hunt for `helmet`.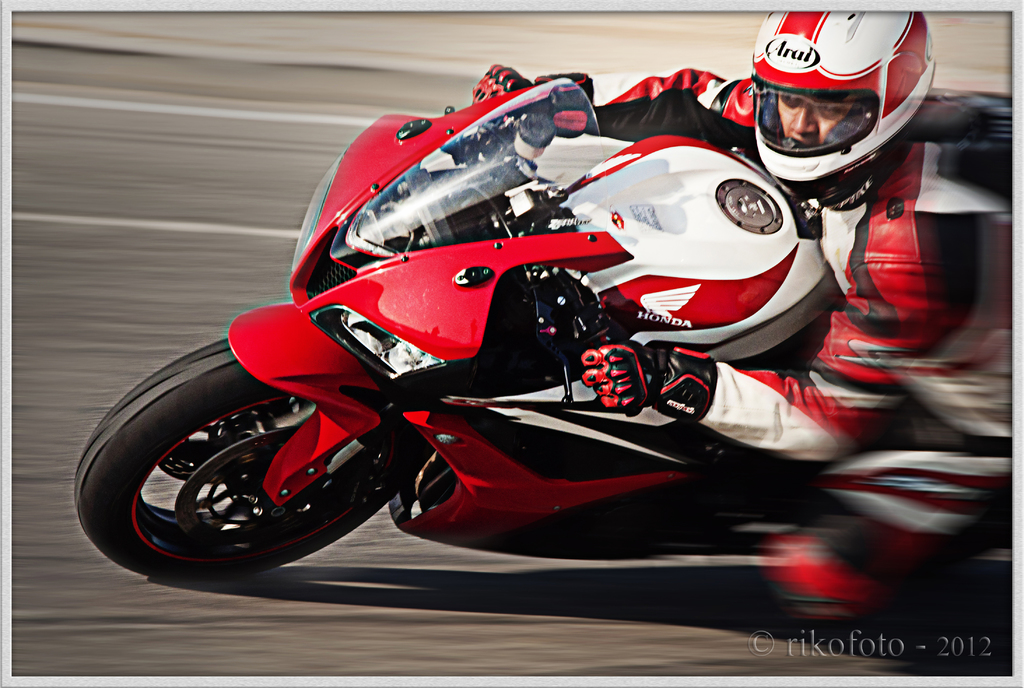
Hunted down at (728,19,931,202).
